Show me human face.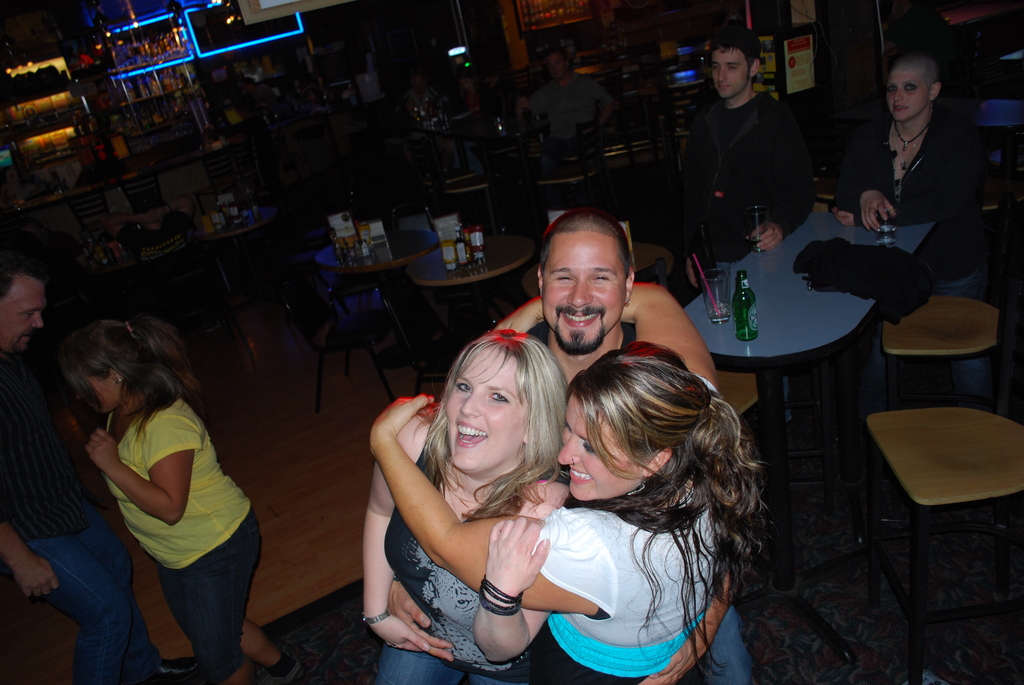
human face is here: BBox(548, 51, 566, 75).
